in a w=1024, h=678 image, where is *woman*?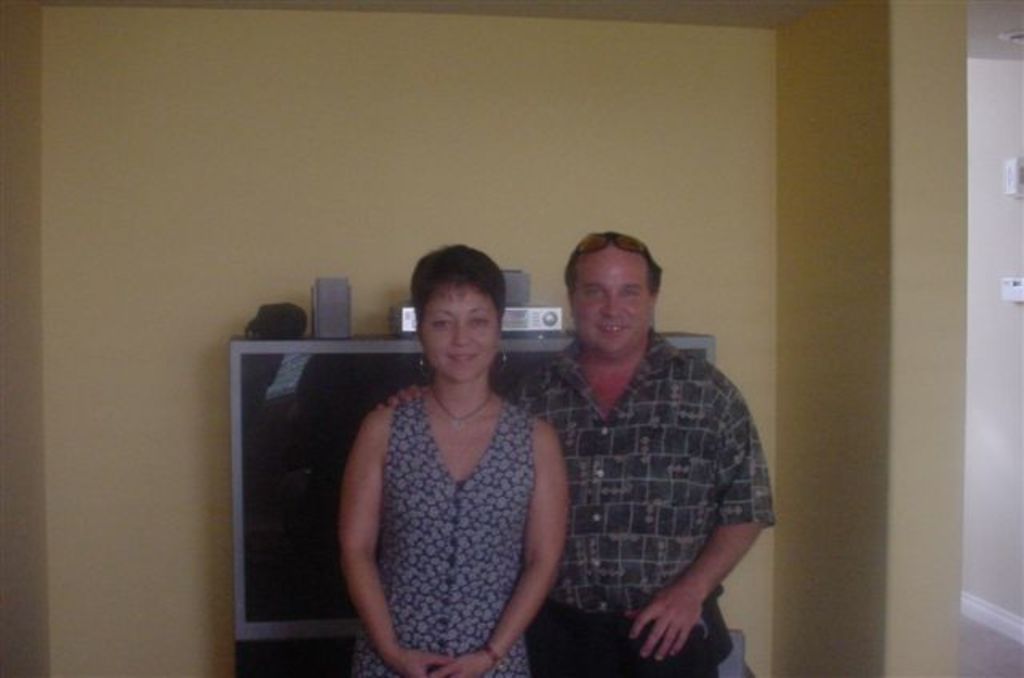
[334, 243, 573, 677].
